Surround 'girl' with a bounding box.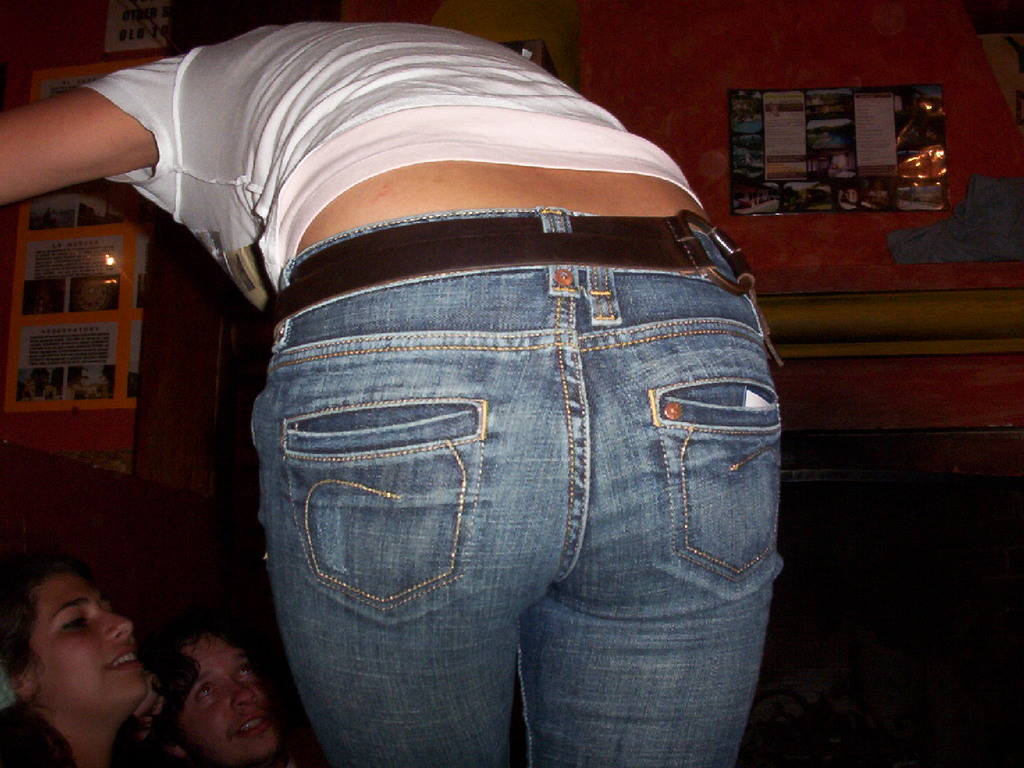
{"x1": 0, "y1": 560, "x2": 150, "y2": 767}.
